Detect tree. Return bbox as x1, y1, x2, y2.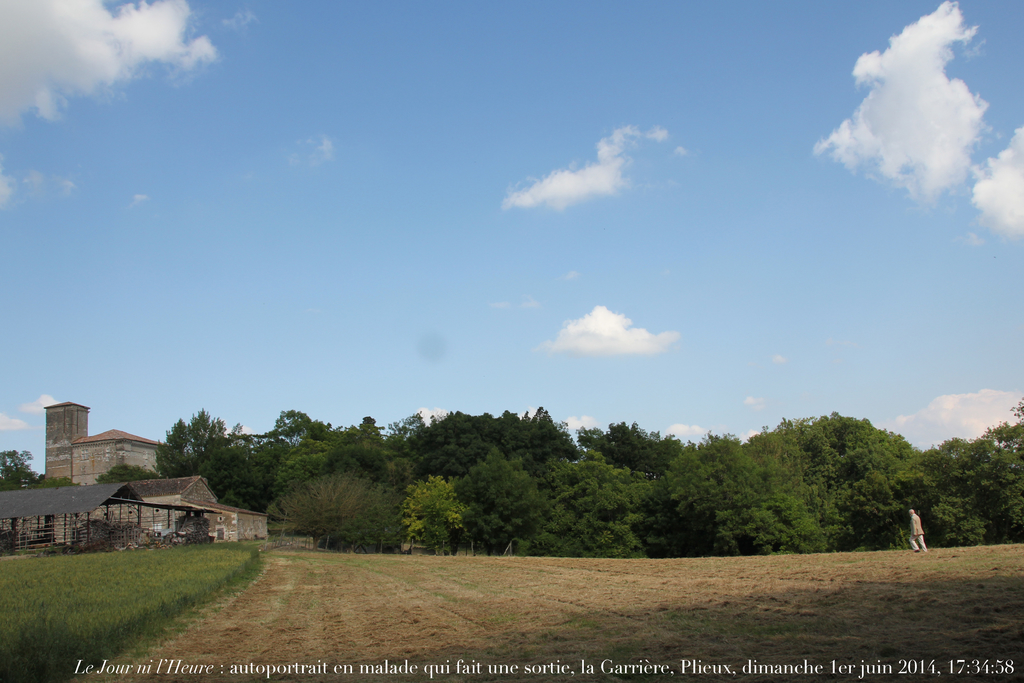
253, 438, 287, 504.
